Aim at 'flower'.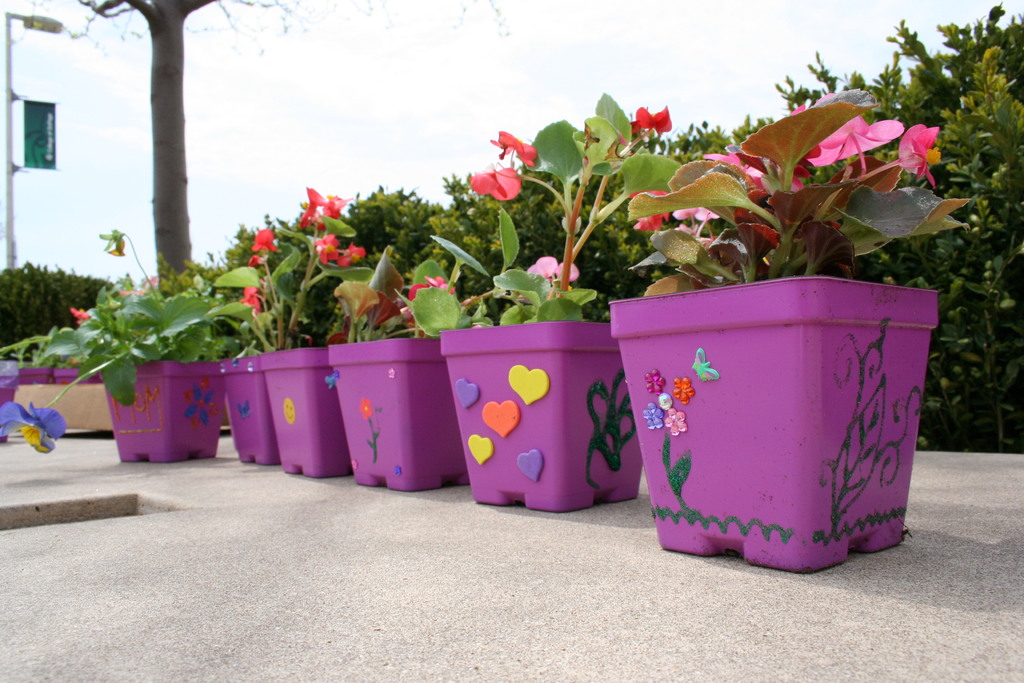
Aimed at (666,406,687,438).
